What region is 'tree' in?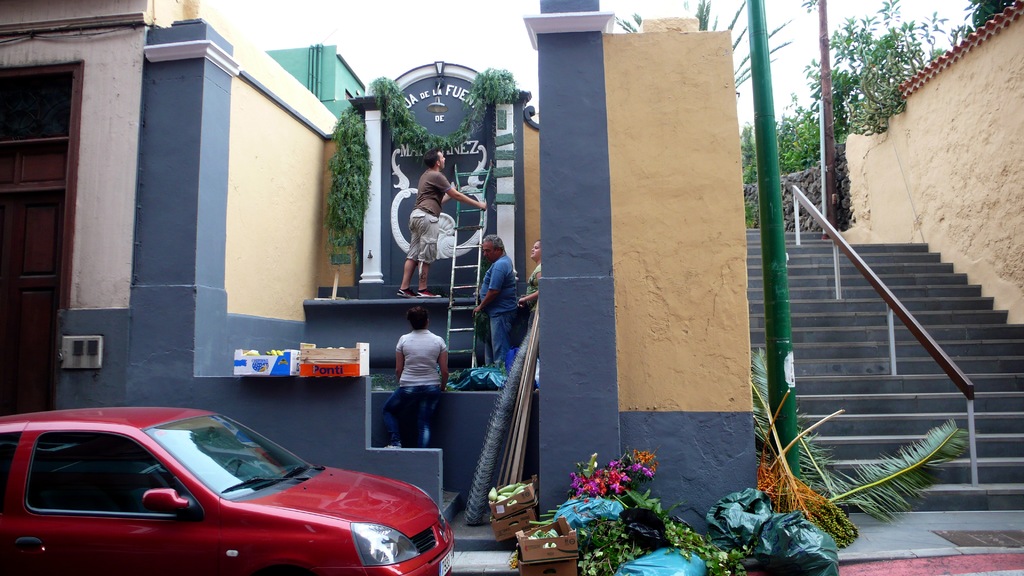
<box>320,101,372,265</box>.
